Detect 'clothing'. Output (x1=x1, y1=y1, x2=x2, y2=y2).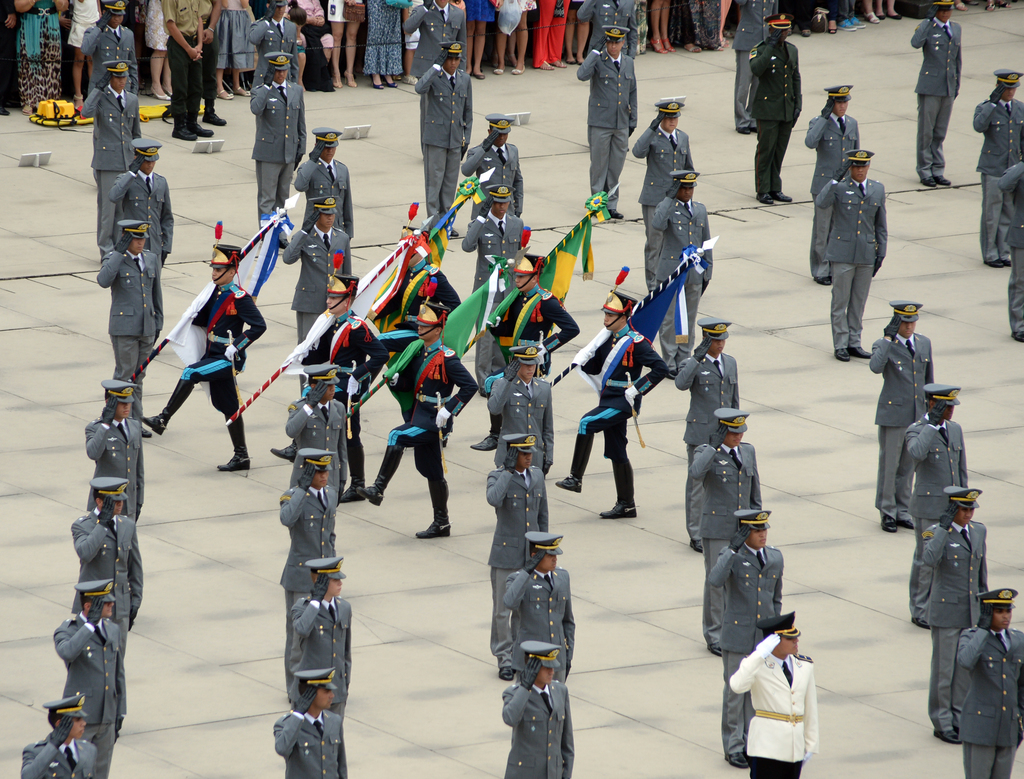
(x1=96, y1=245, x2=170, y2=424).
